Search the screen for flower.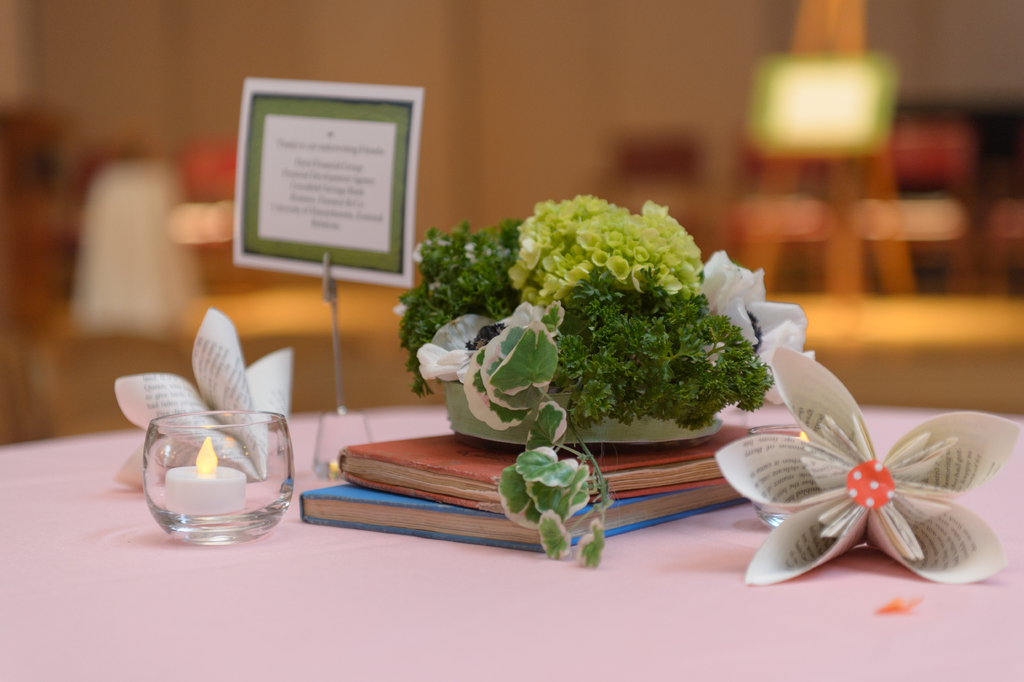
Found at bbox(755, 304, 819, 410).
